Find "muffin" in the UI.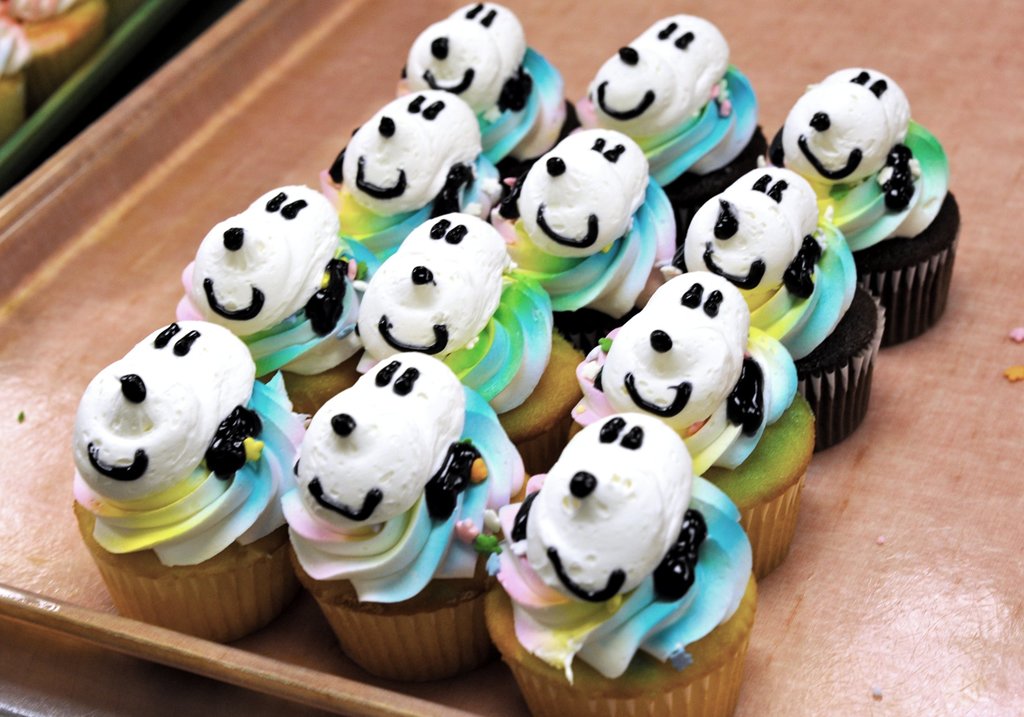
UI element at [68, 321, 298, 642].
